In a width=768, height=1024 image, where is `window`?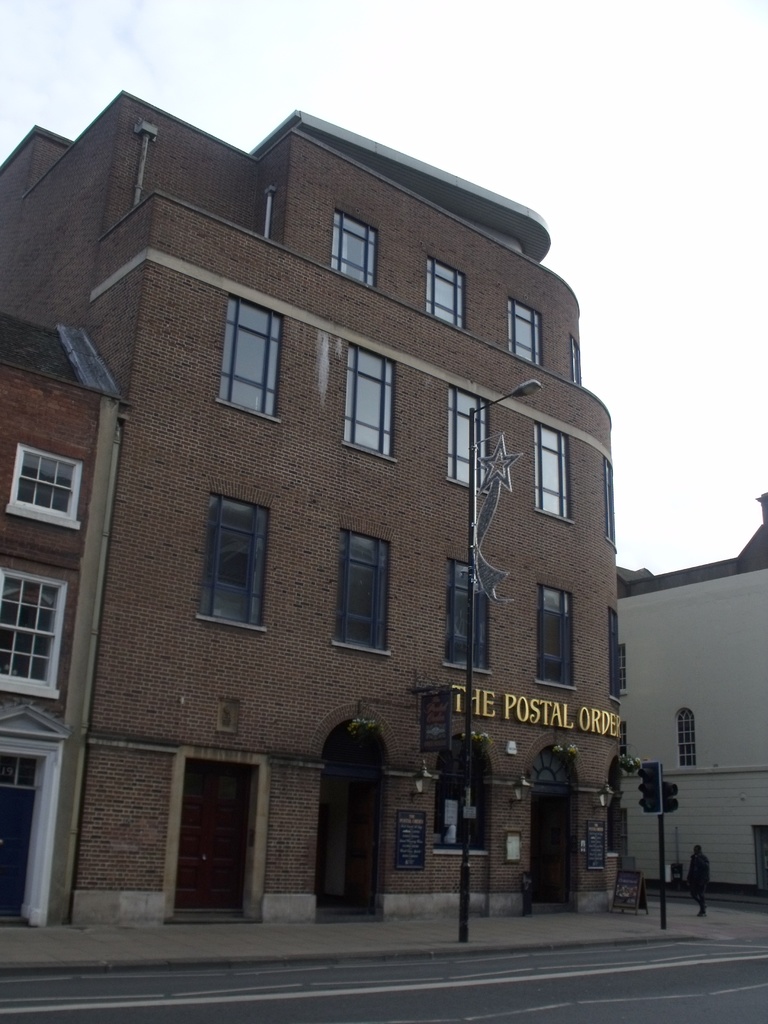
select_region(214, 299, 293, 426).
